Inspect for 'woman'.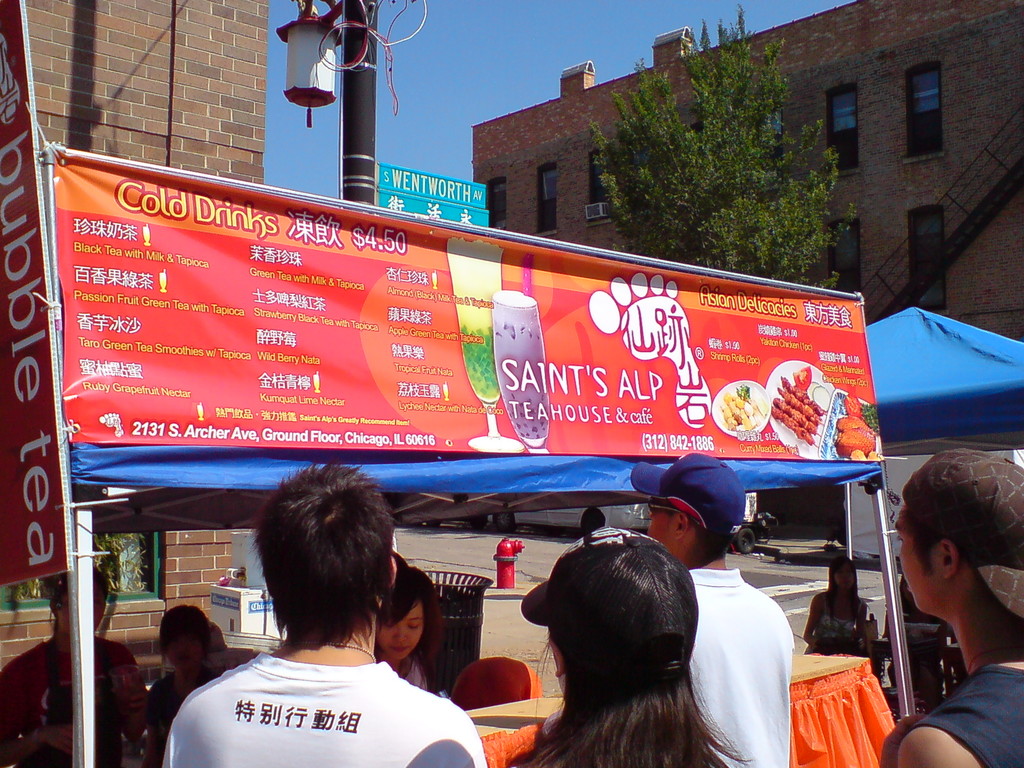
Inspection: l=797, t=552, r=873, b=666.
